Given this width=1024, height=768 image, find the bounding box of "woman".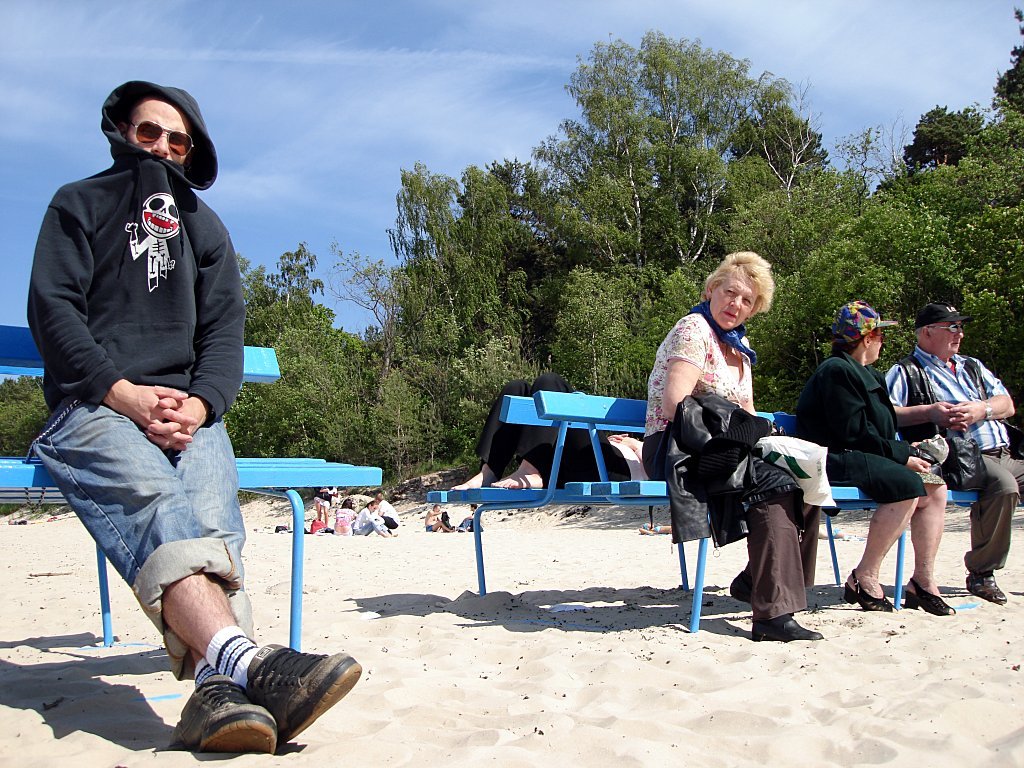
(left=349, top=496, right=392, bottom=541).
